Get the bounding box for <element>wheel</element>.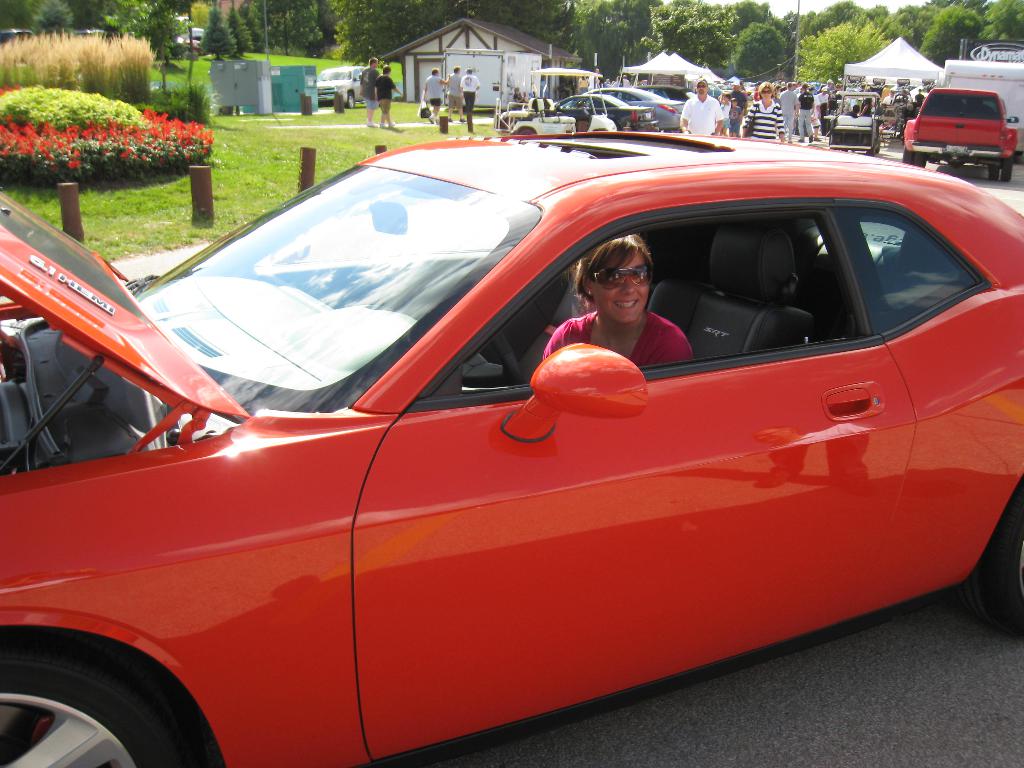
[left=915, top=152, right=925, bottom=166].
